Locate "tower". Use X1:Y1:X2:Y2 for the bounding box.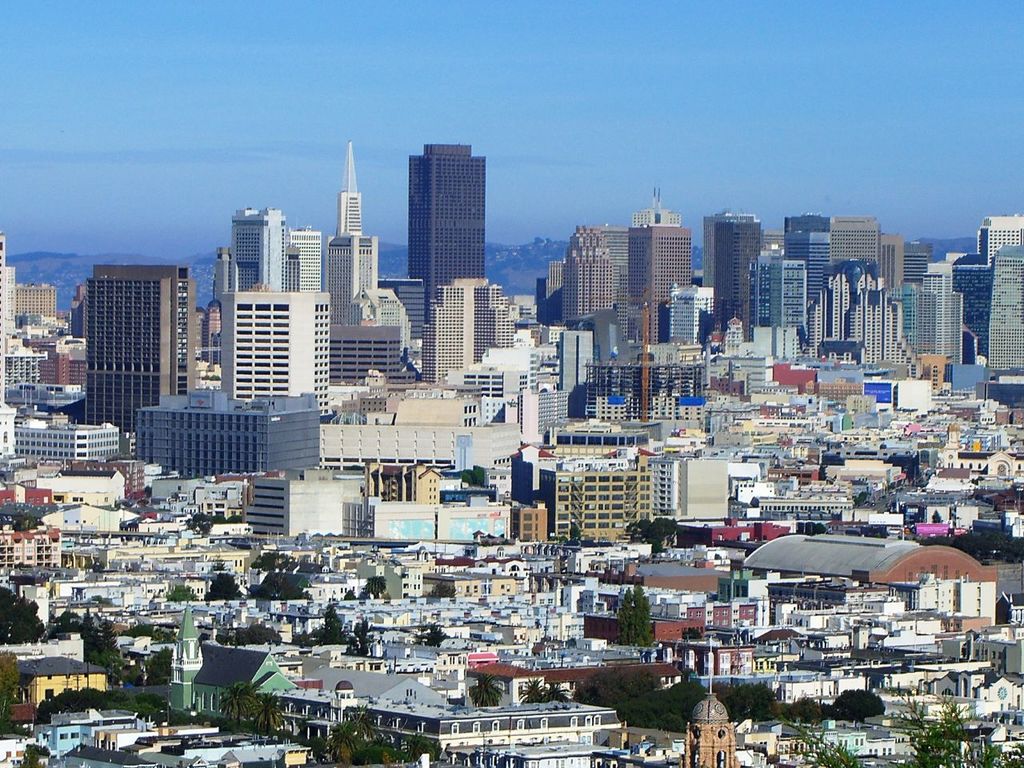
561:220:627:330.
